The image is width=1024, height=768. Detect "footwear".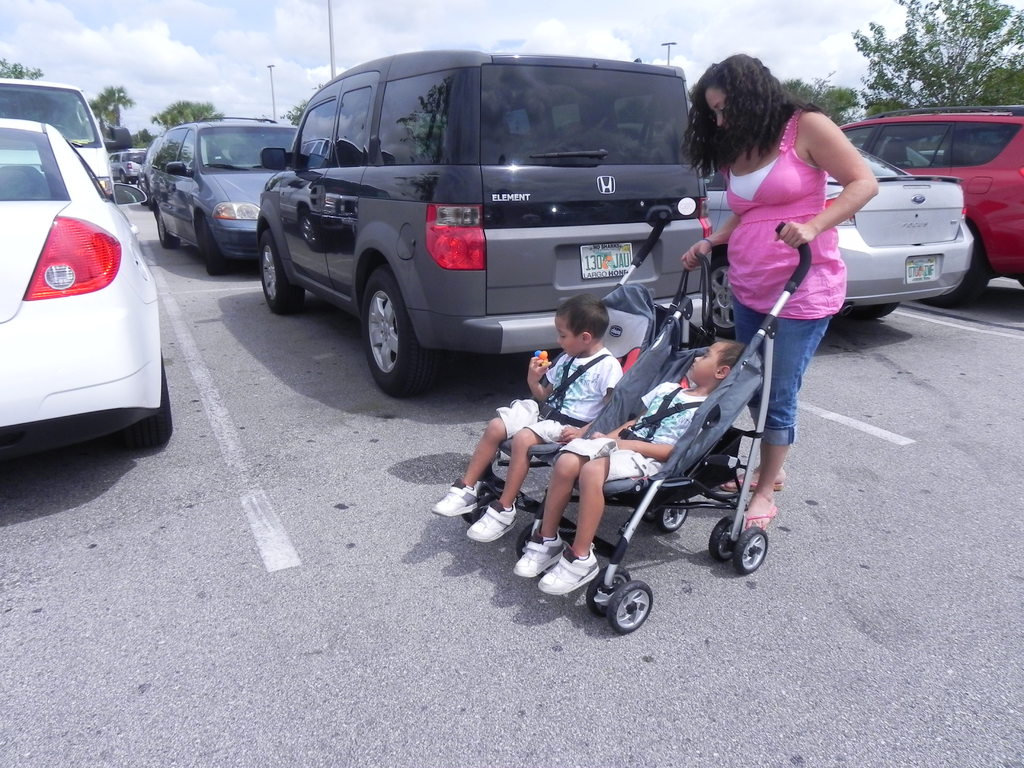
Detection: [x1=513, y1=528, x2=562, y2=576].
